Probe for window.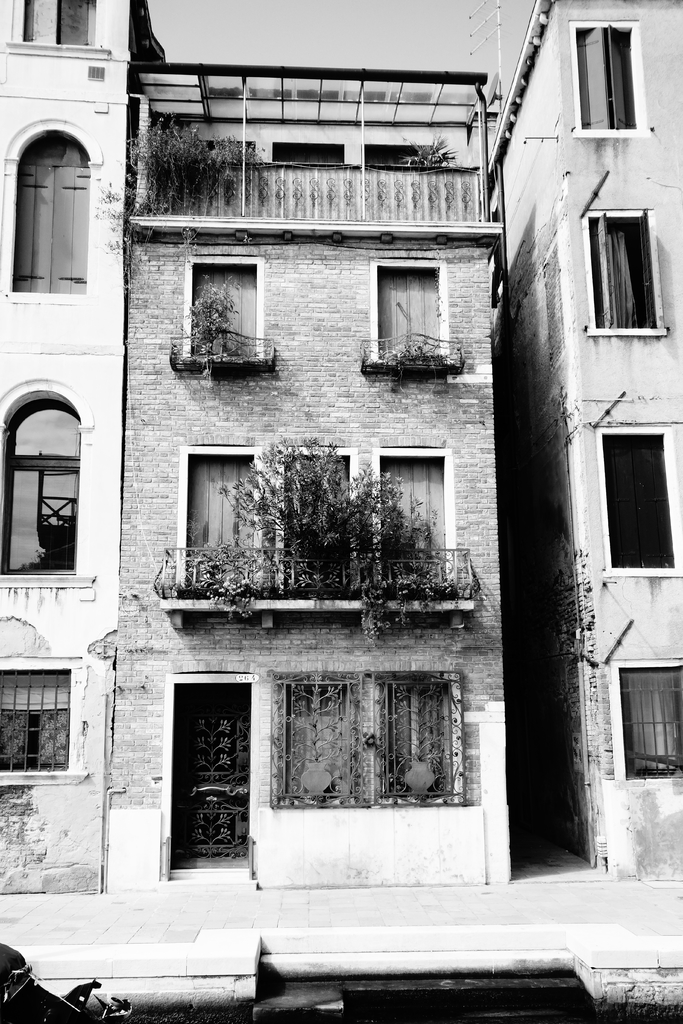
Probe result: x1=0 y1=378 x2=97 y2=592.
